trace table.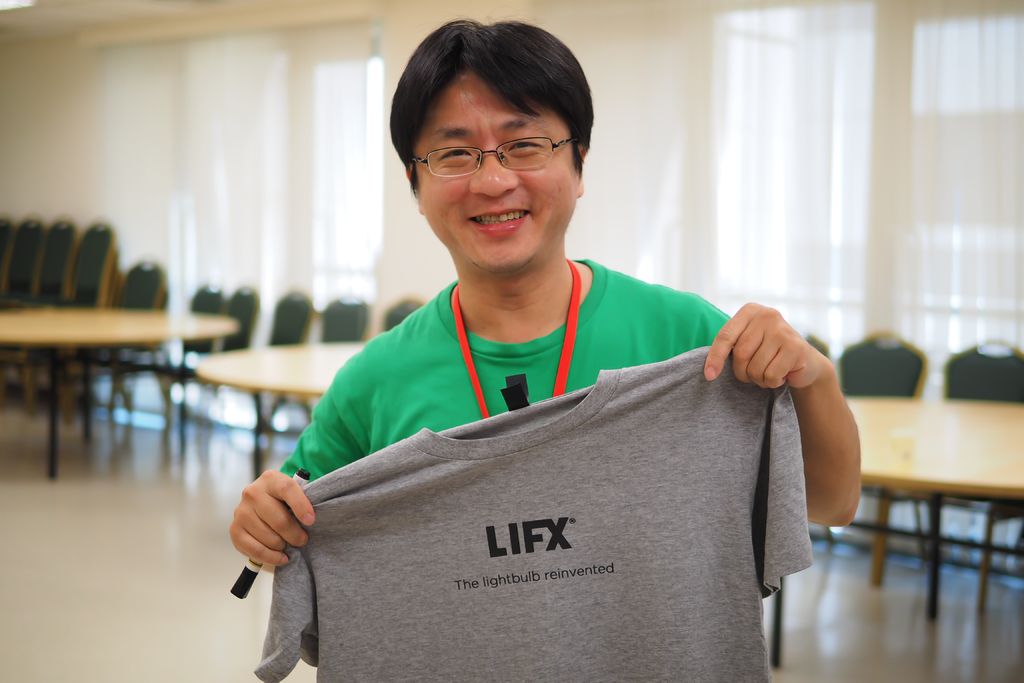
Traced to [x1=168, y1=336, x2=344, y2=466].
